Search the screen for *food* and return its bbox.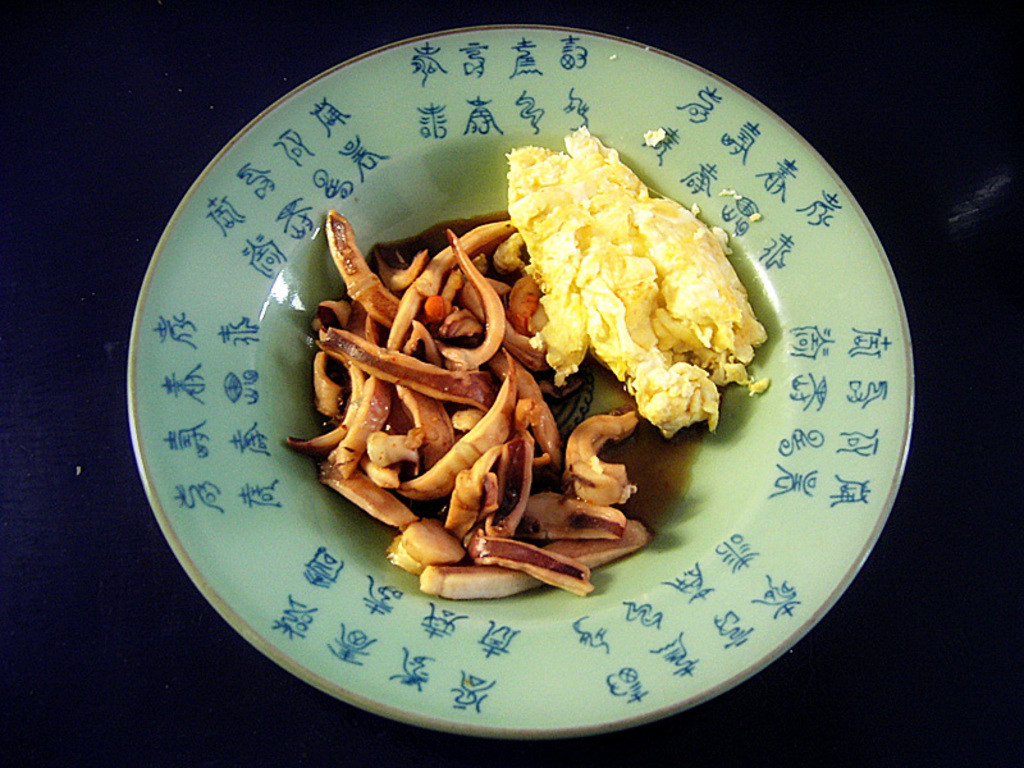
Found: 298:148:726:582.
